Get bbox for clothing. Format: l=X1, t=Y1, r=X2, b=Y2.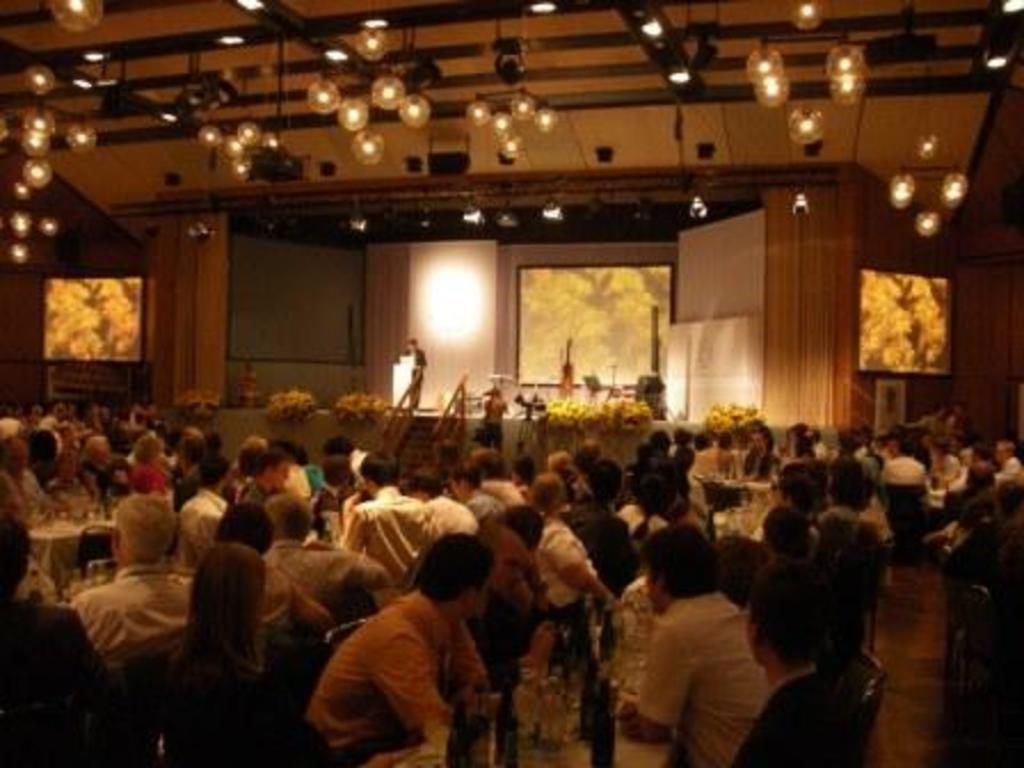
l=683, t=446, r=729, b=480.
